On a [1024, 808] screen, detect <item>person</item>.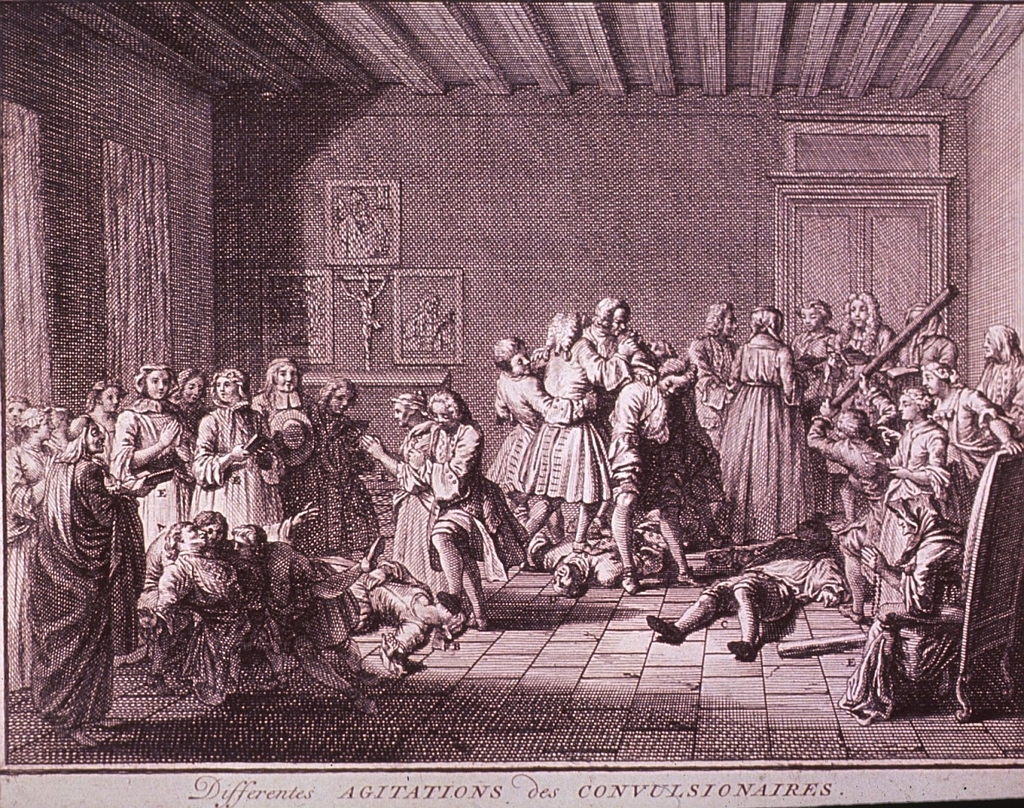
detection(828, 293, 897, 387).
